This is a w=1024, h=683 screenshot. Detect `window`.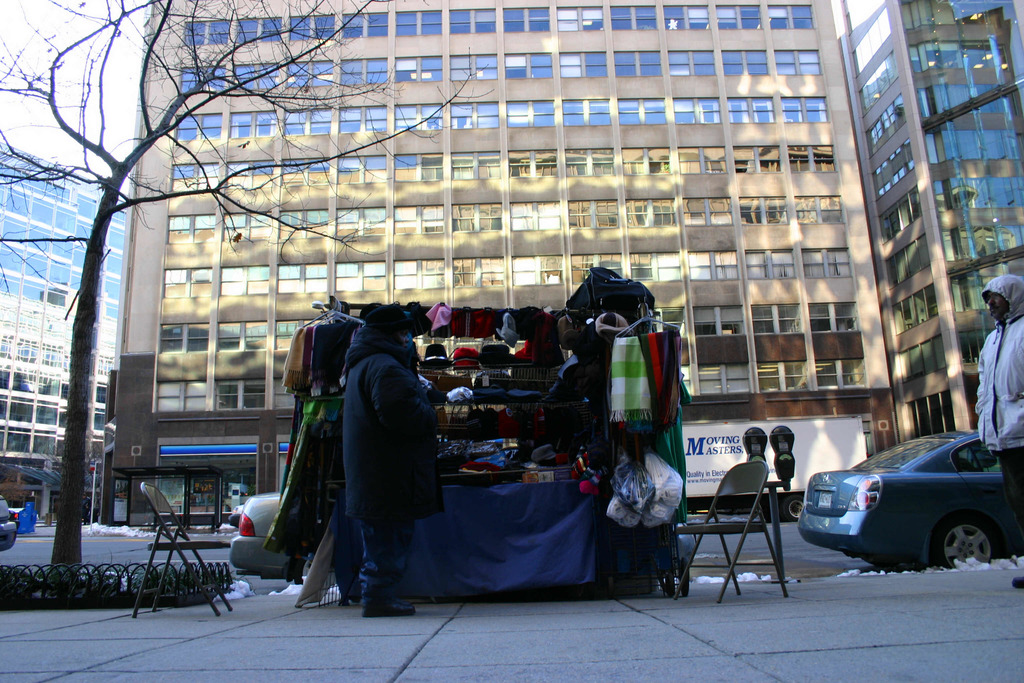
626,196,675,222.
